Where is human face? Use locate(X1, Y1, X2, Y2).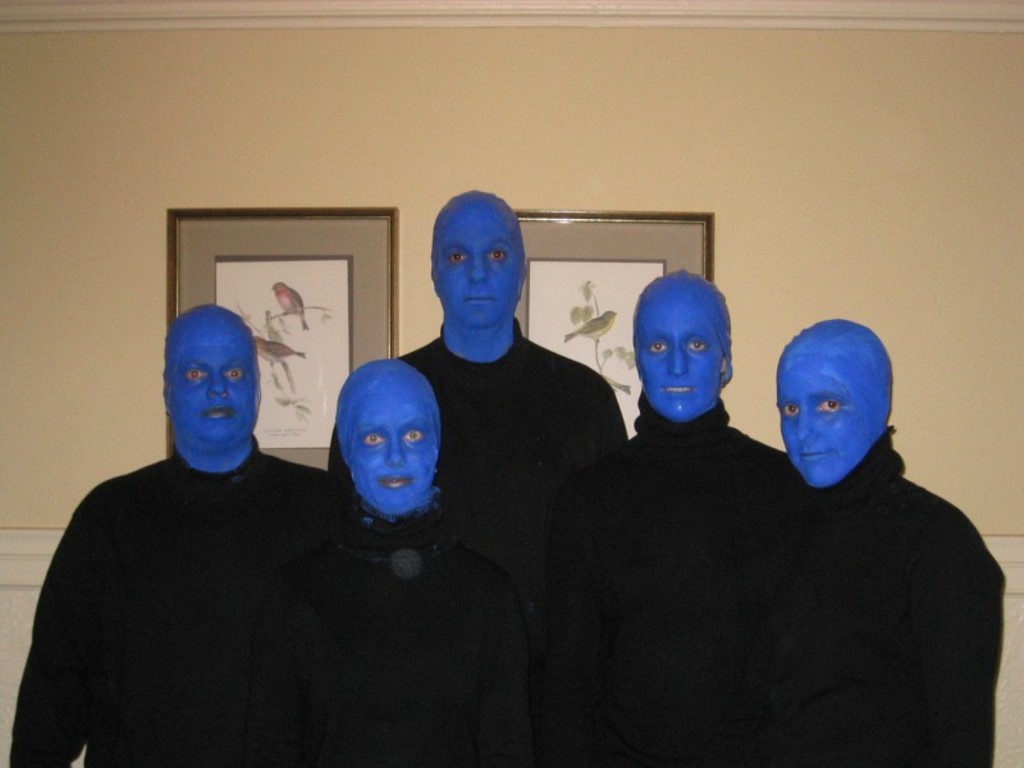
locate(636, 279, 730, 413).
